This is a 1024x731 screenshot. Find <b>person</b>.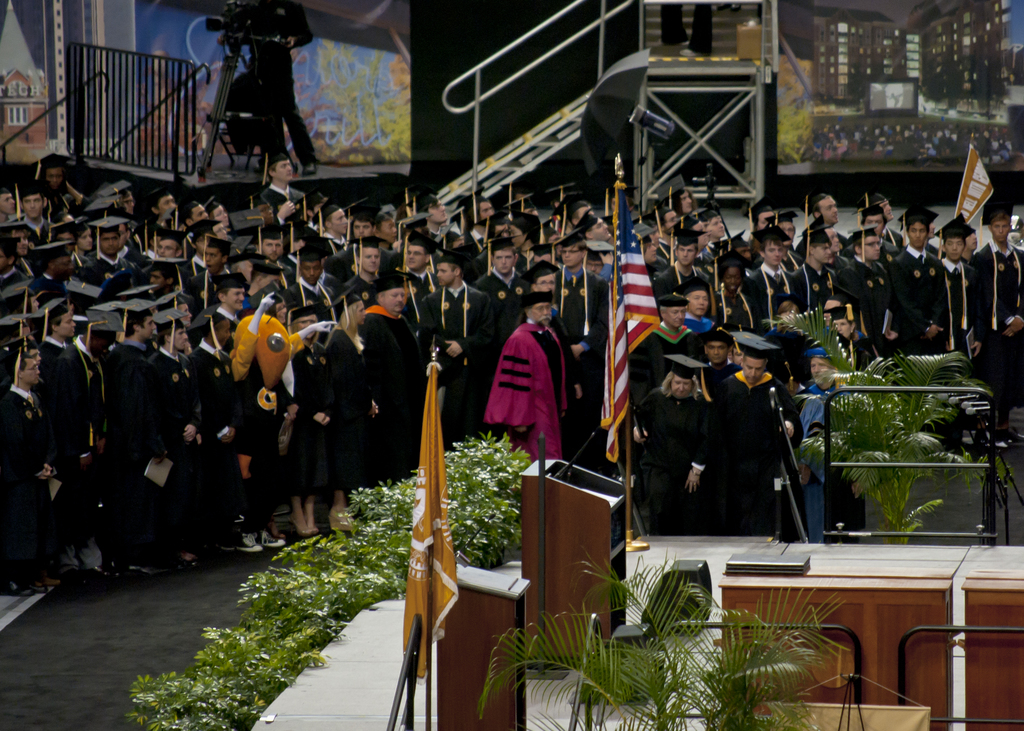
Bounding box: (70,312,137,576).
